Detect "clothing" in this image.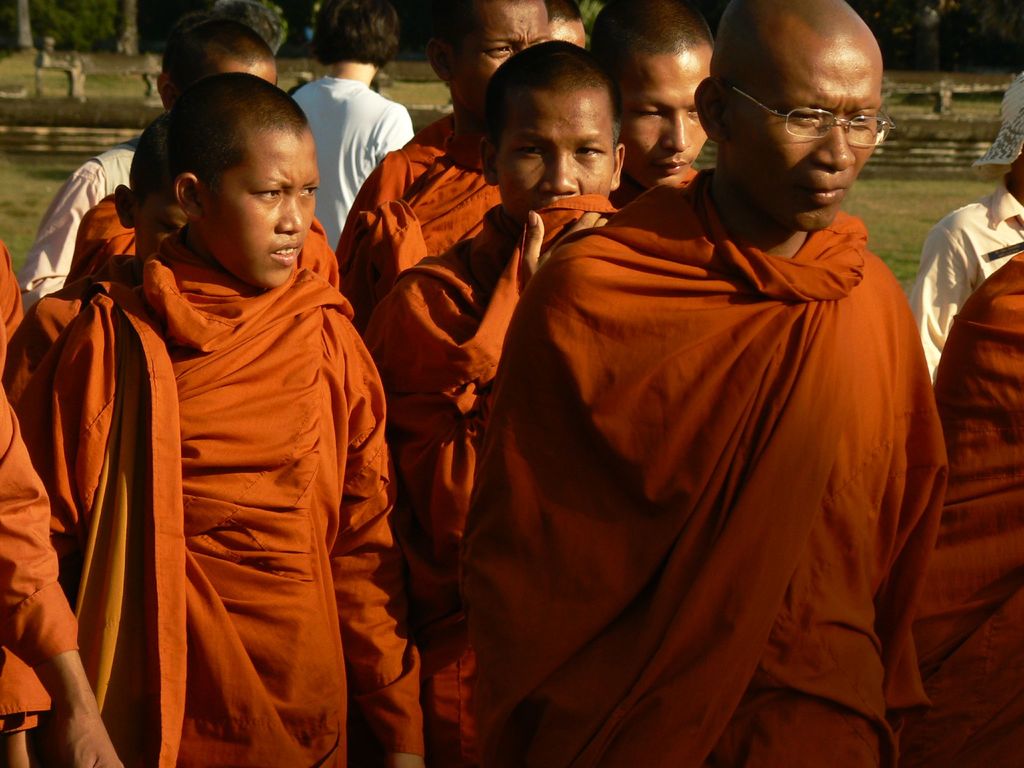
Detection: left=908, top=172, right=1023, bottom=390.
